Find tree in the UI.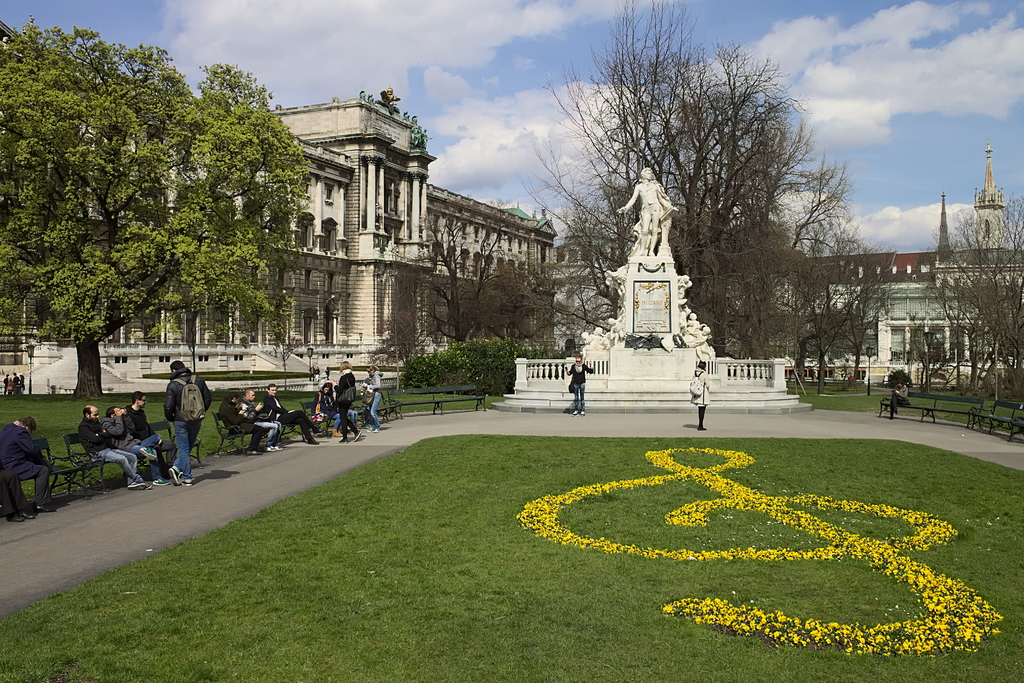
UI element at <region>526, 0, 854, 368</region>.
